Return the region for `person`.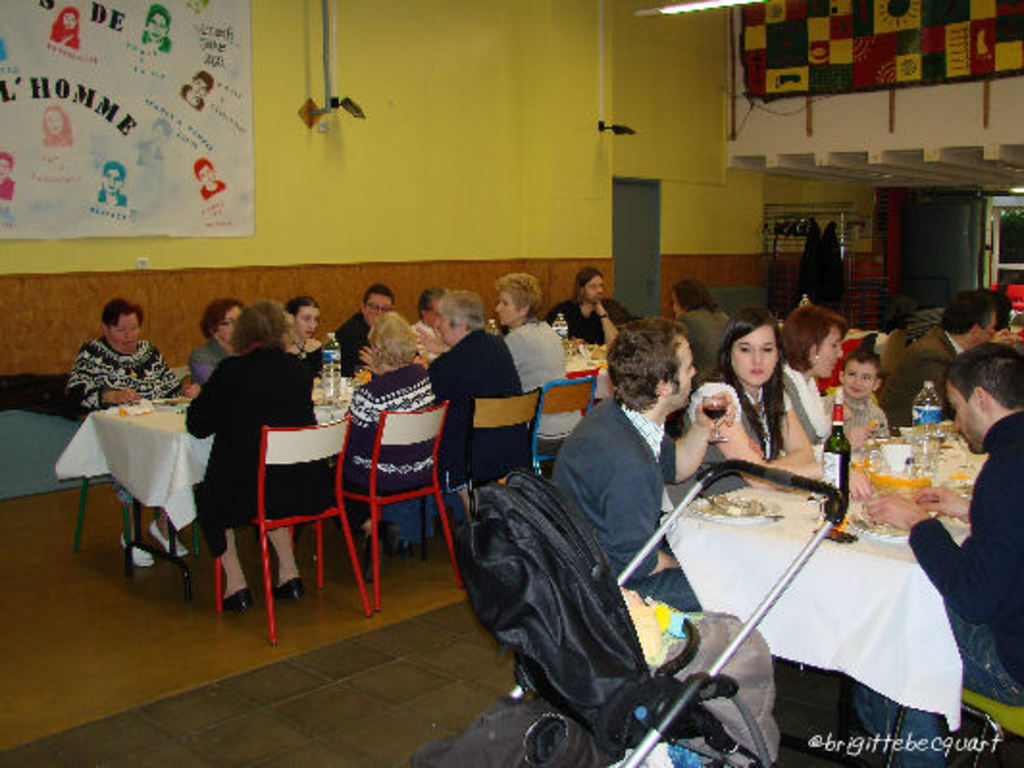
(778, 304, 870, 450).
